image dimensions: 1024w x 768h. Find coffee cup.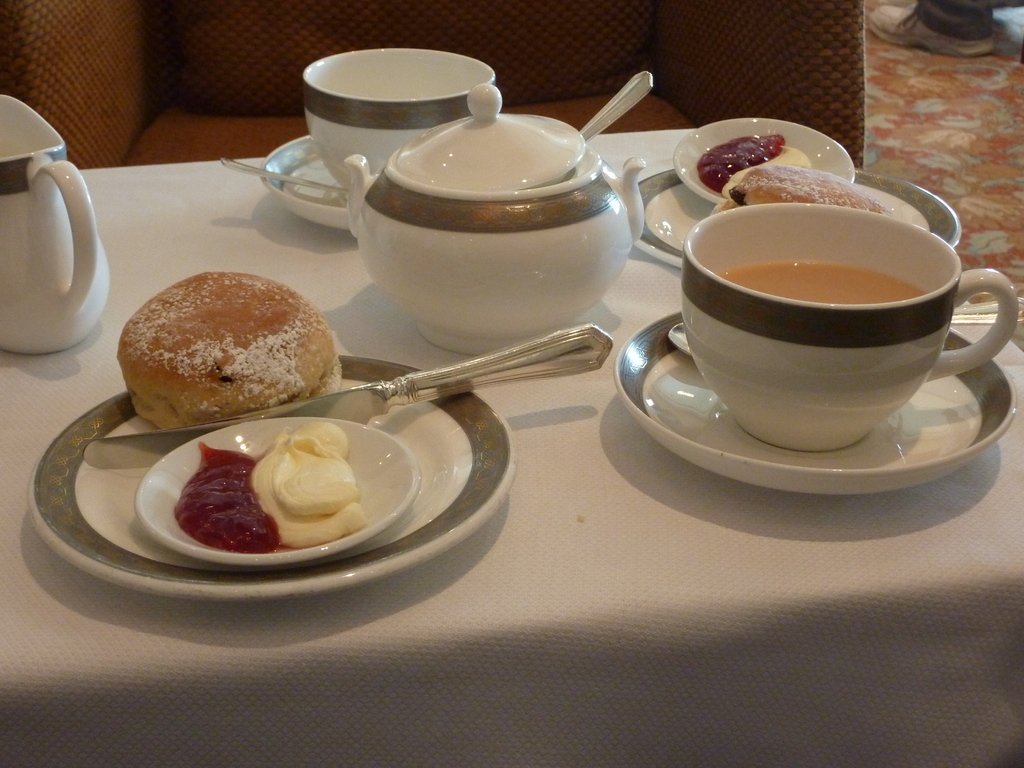
[left=678, top=200, right=1017, bottom=451].
